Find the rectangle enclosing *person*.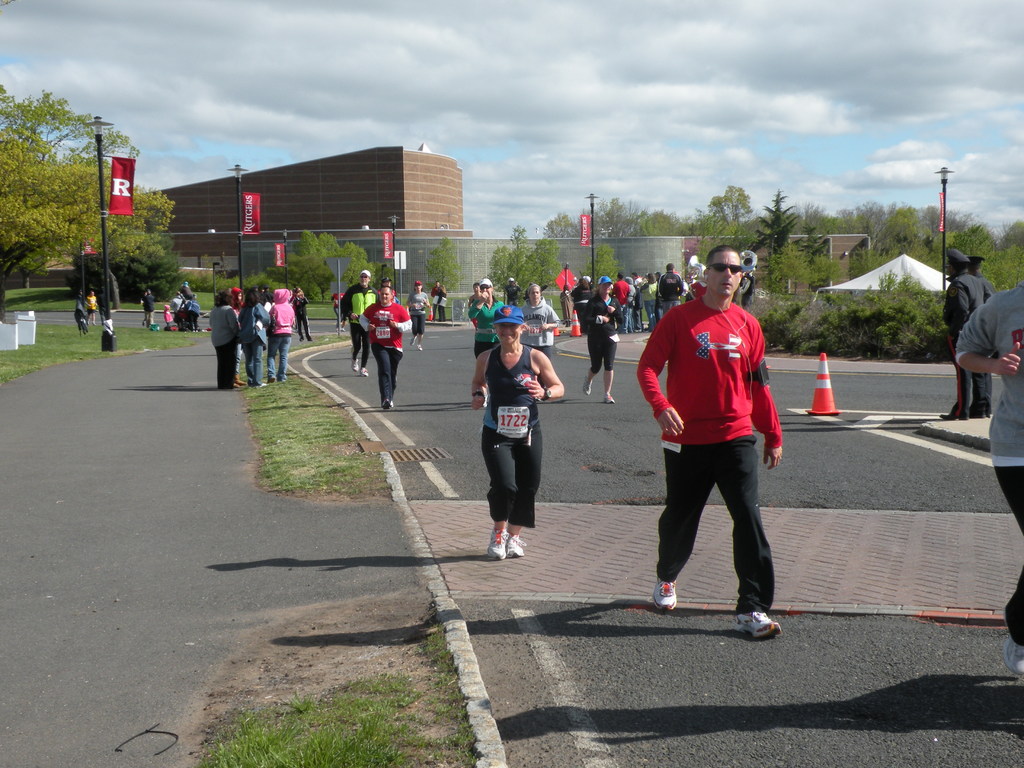
left=230, top=285, right=243, bottom=385.
